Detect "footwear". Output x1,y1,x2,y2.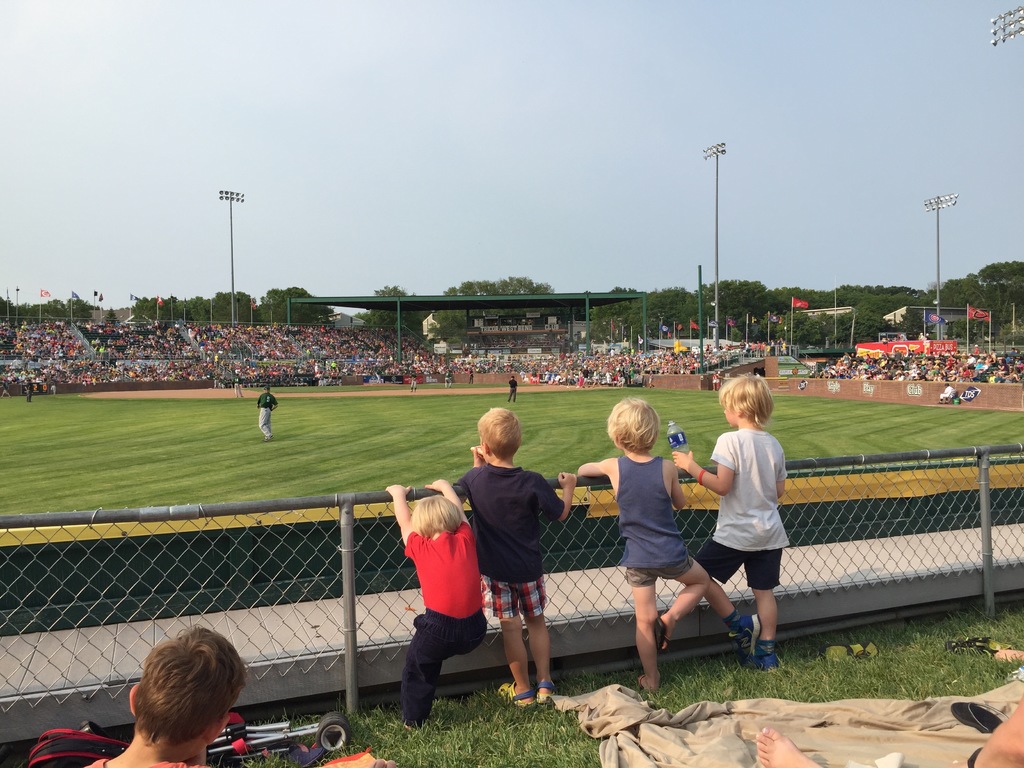
538,676,559,704.
